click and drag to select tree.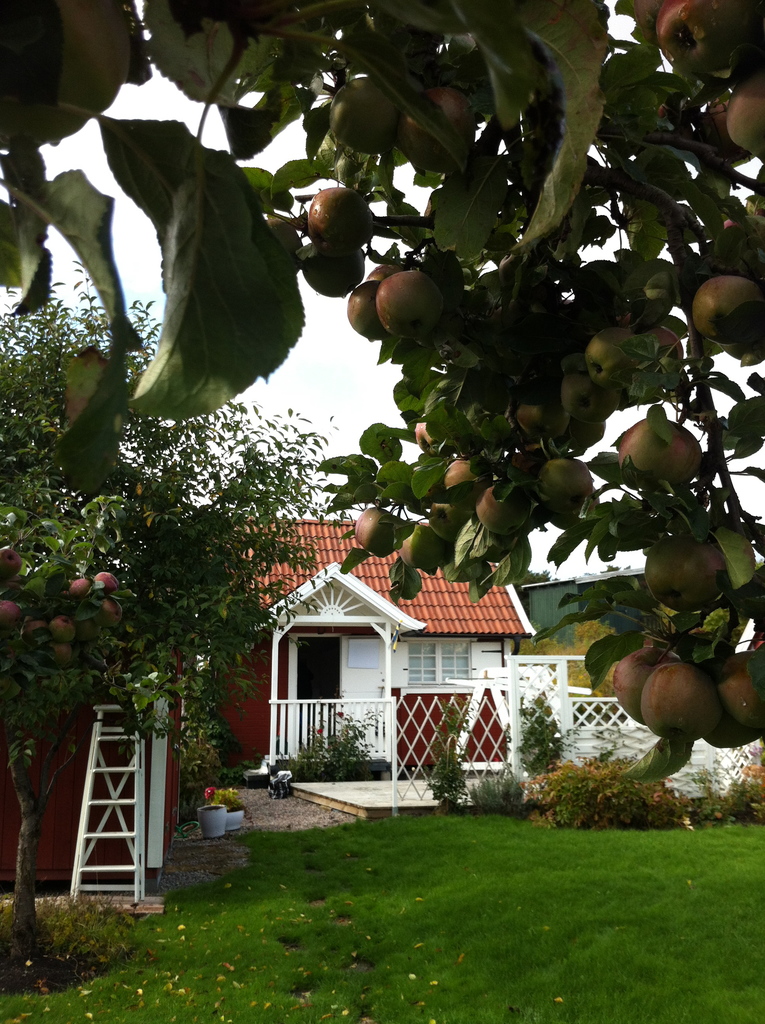
Selection: l=0, t=259, r=360, b=982.
